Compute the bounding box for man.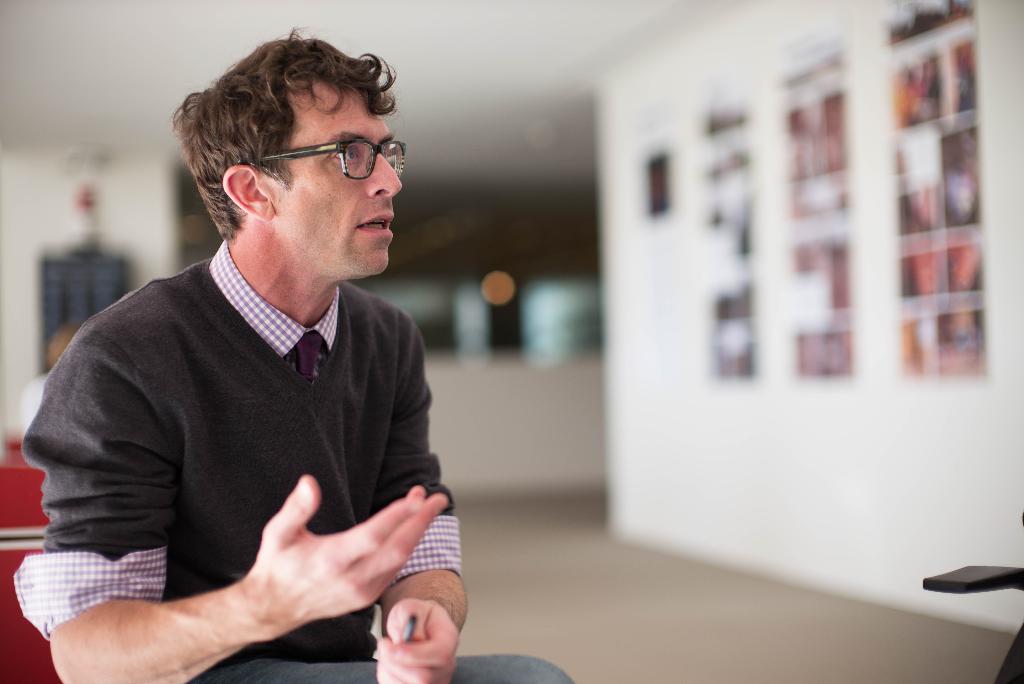
pyautogui.locateOnScreen(34, 60, 509, 683).
